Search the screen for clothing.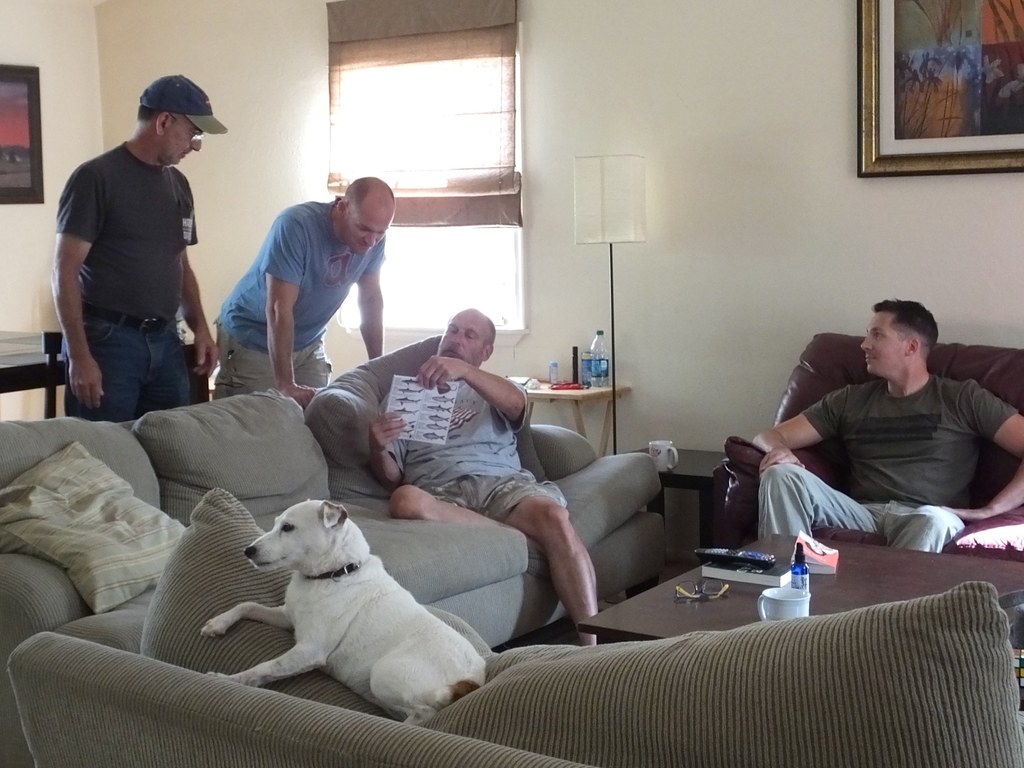
Found at bbox=[211, 195, 388, 408].
